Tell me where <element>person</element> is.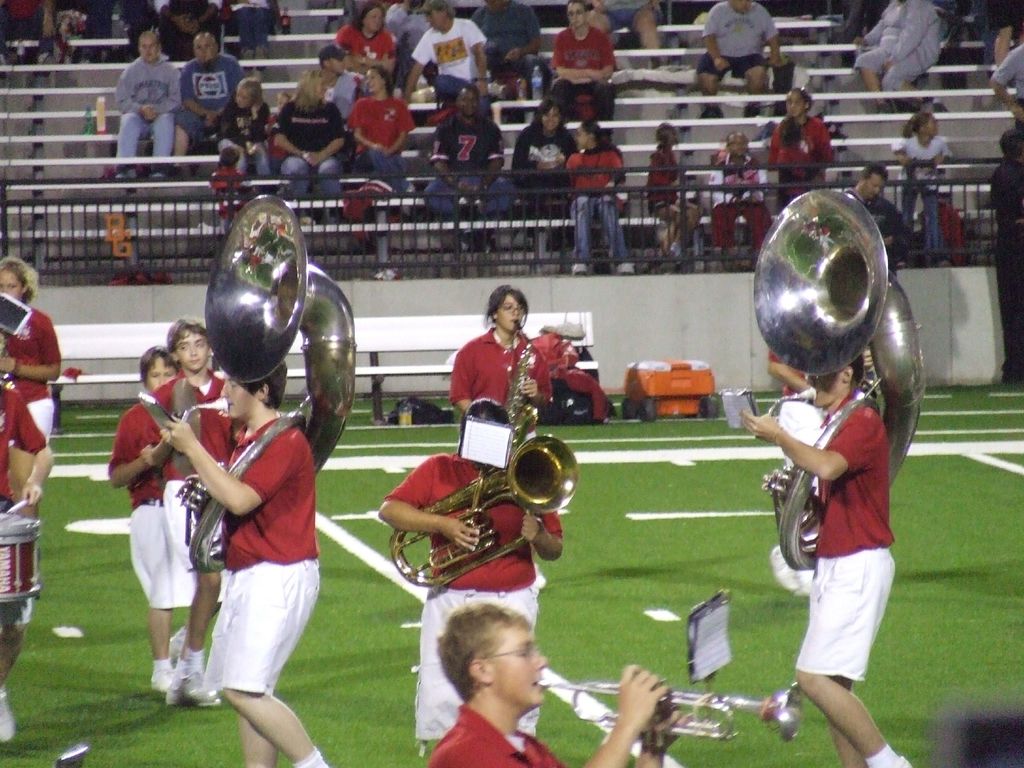
<element>person</element> is at {"left": 386, "top": 395, "right": 560, "bottom": 749}.
